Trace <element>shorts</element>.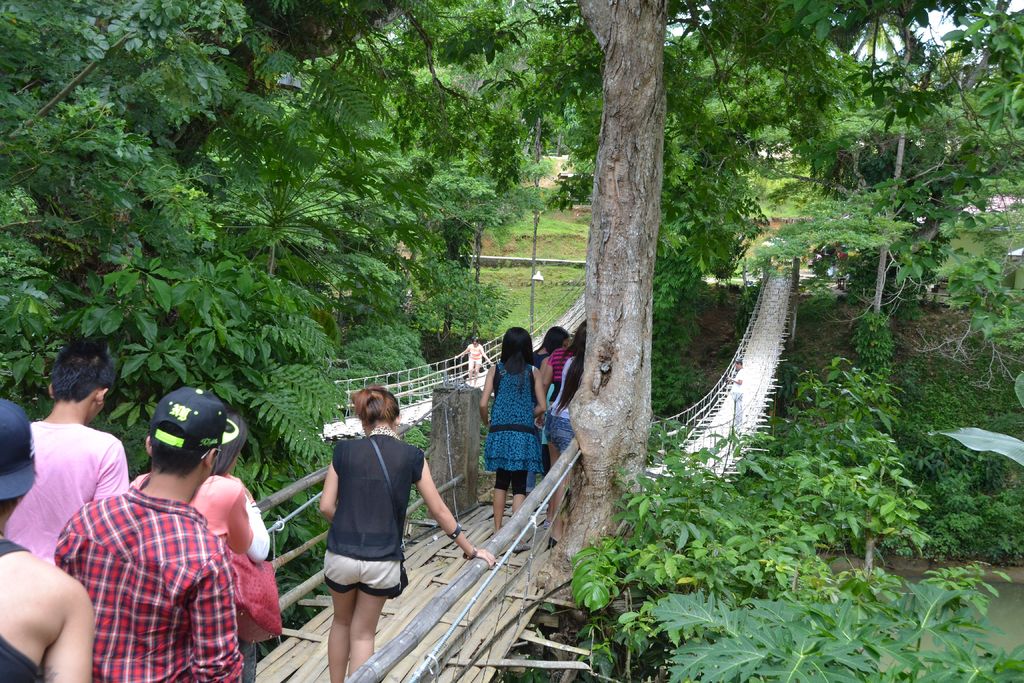
Traced to (551,418,572,451).
